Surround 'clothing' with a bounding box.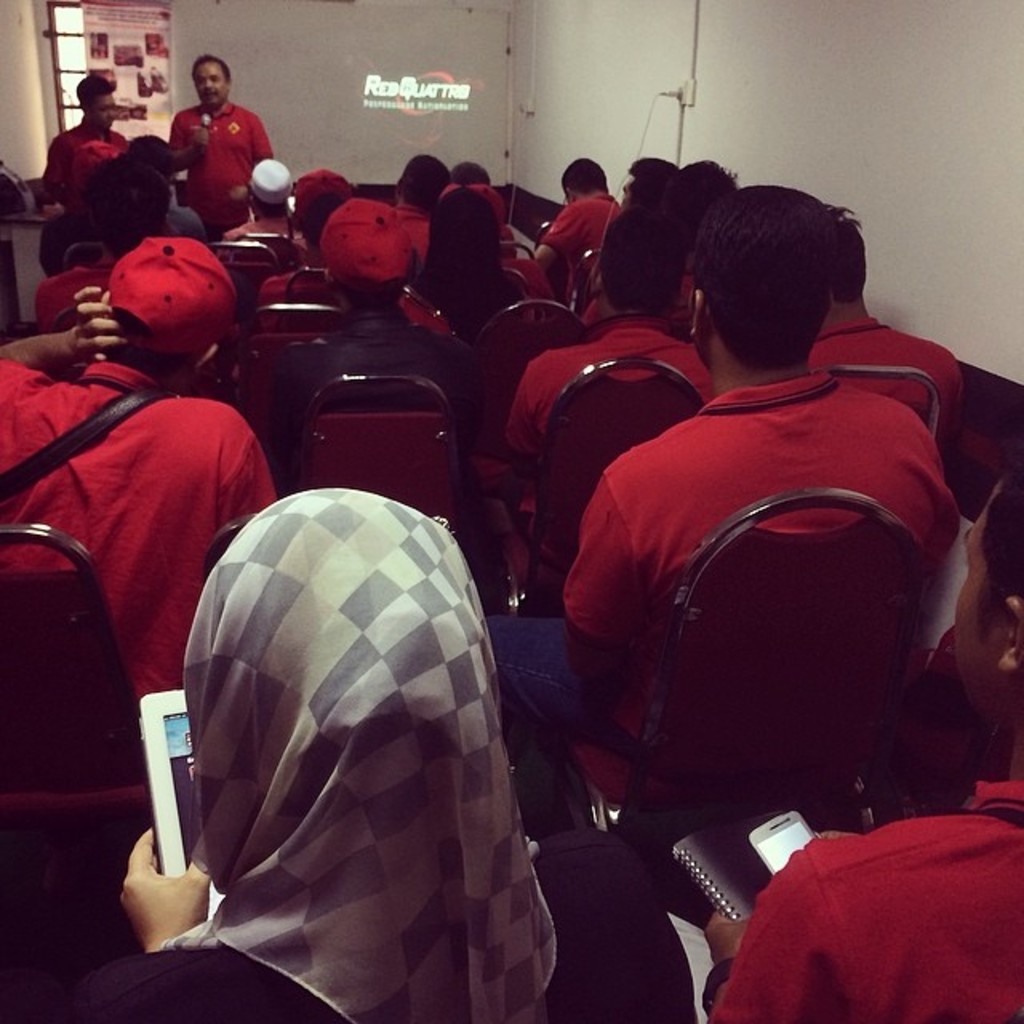
region(398, 258, 552, 330).
